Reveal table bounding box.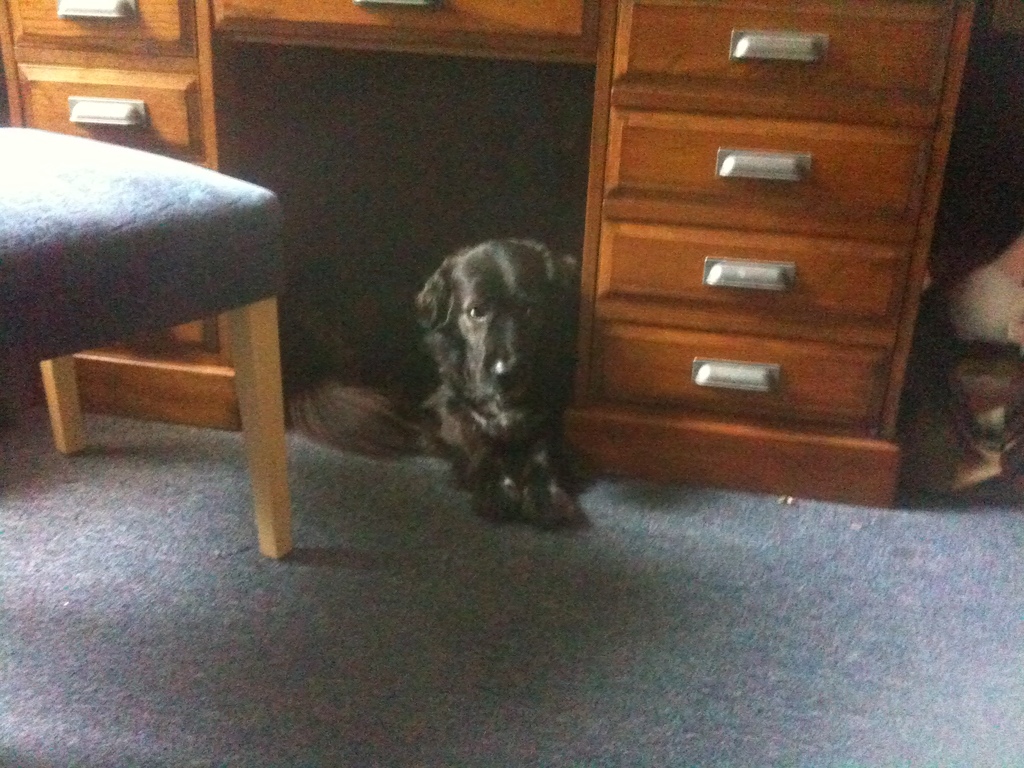
Revealed: <bbox>0, 0, 985, 511</bbox>.
